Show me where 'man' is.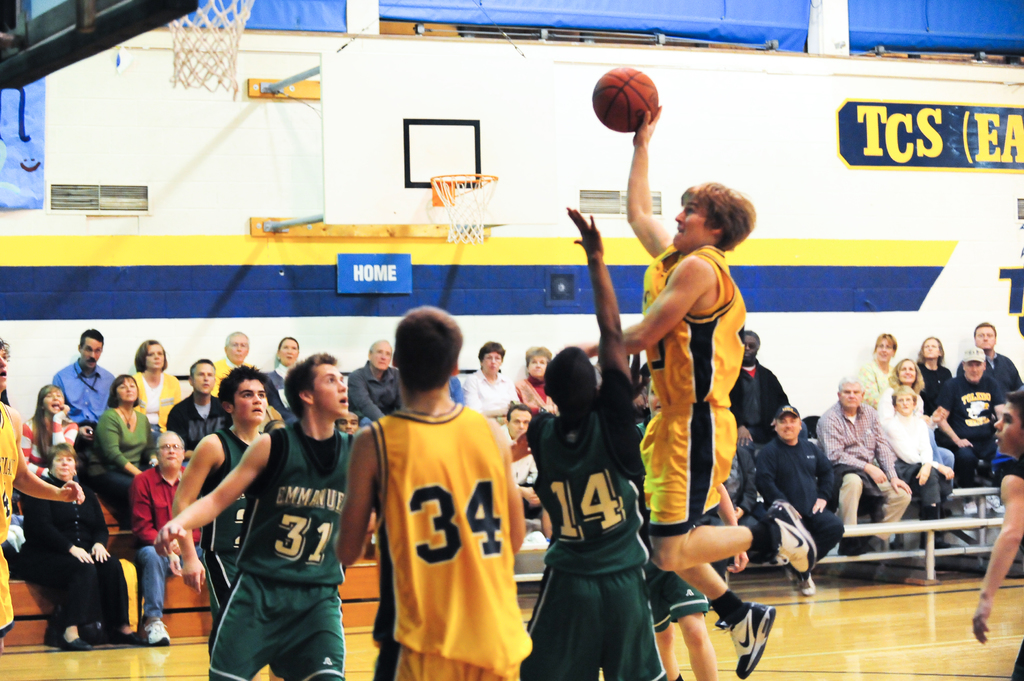
'man' is at left=119, top=426, right=204, bottom=653.
